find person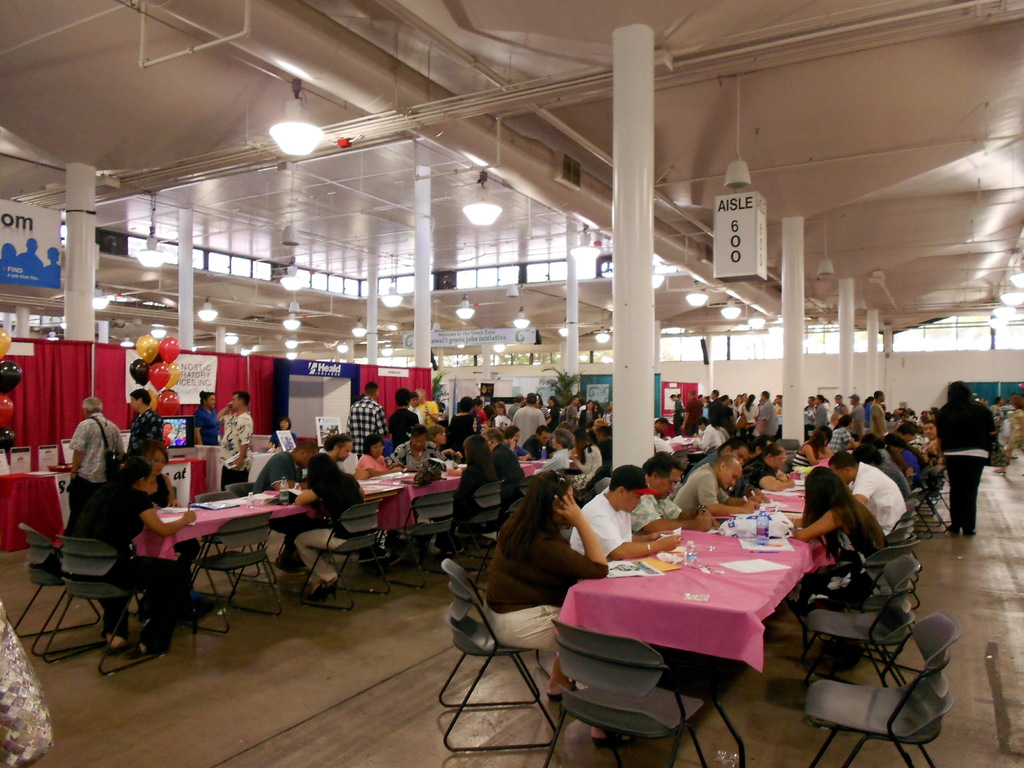
<region>138, 442, 175, 513</region>
